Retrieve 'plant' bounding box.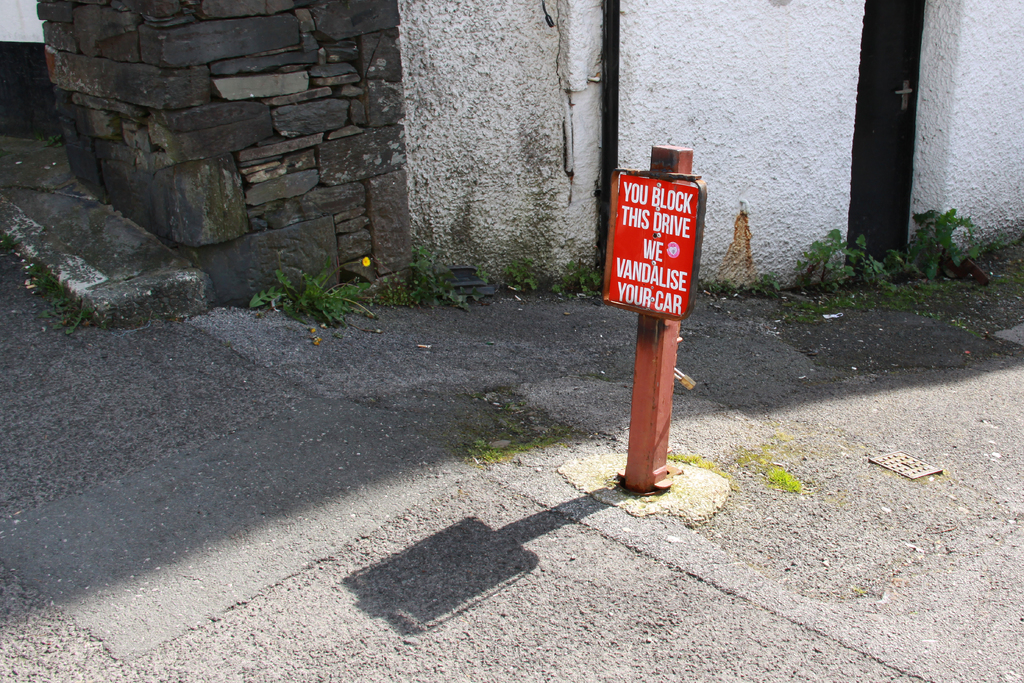
Bounding box: (x1=545, y1=254, x2=610, y2=295).
